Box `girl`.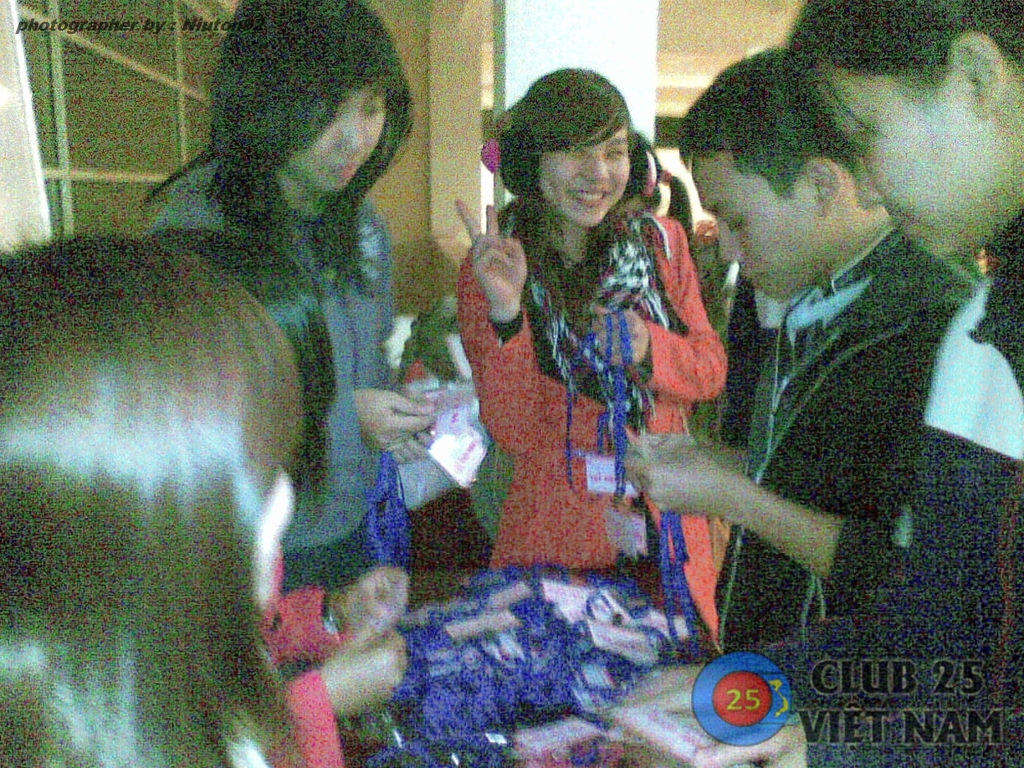
458 72 714 613.
